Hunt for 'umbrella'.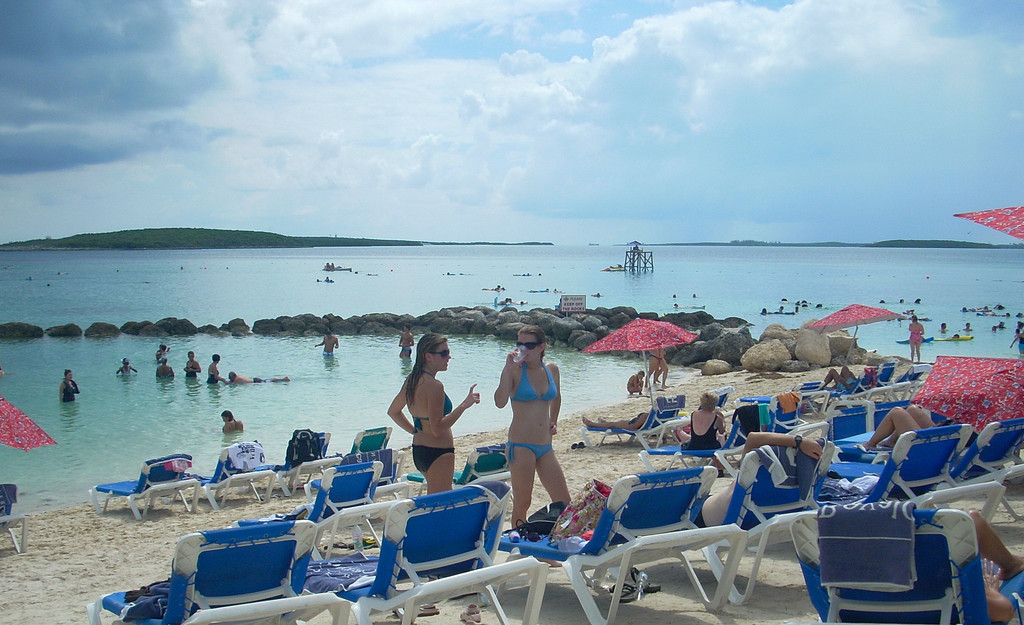
Hunted down at BBox(0, 394, 56, 452).
